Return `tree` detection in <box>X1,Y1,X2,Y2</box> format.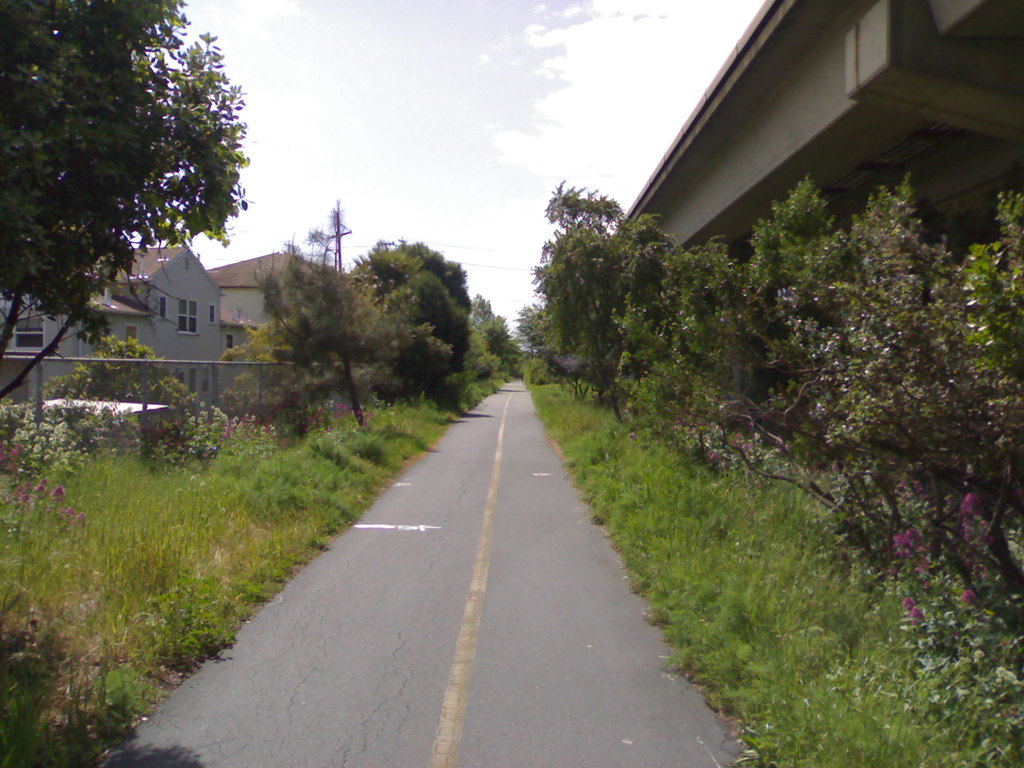
<box>19,18,262,402</box>.
